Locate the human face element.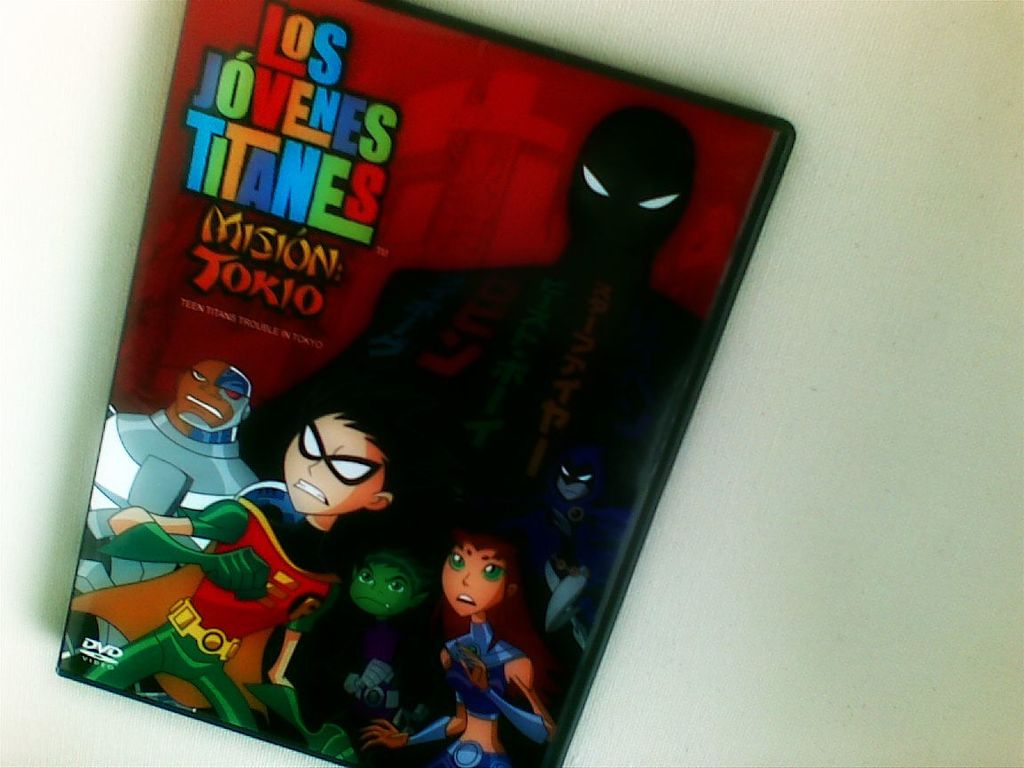
Element bbox: x1=280, y1=410, x2=383, y2=514.
